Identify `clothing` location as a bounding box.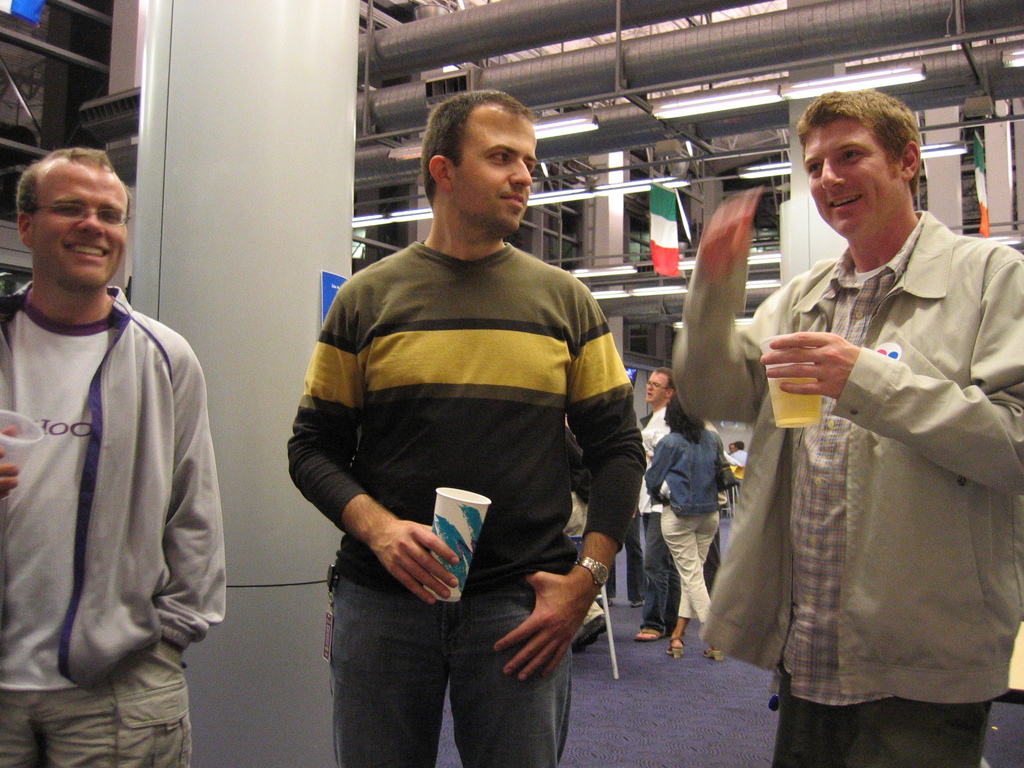
{"x1": 724, "y1": 160, "x2": 1010, "y2": 746}.
